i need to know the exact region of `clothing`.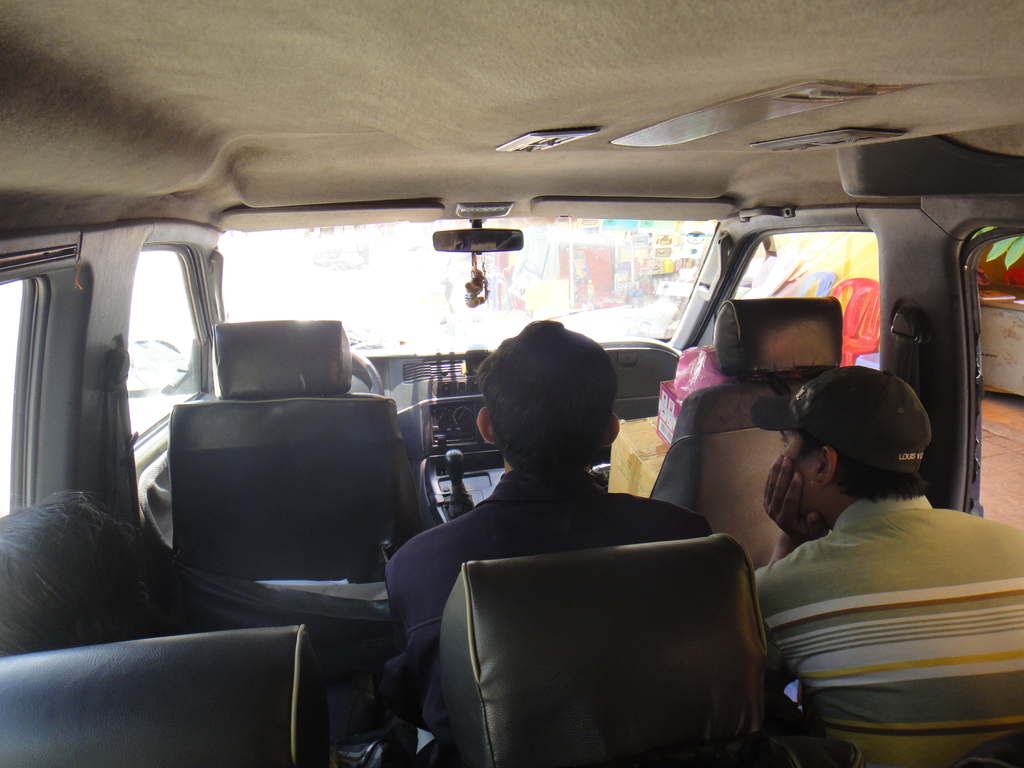
Region: x1=737, y1=454, x2=1003, y2=728.
